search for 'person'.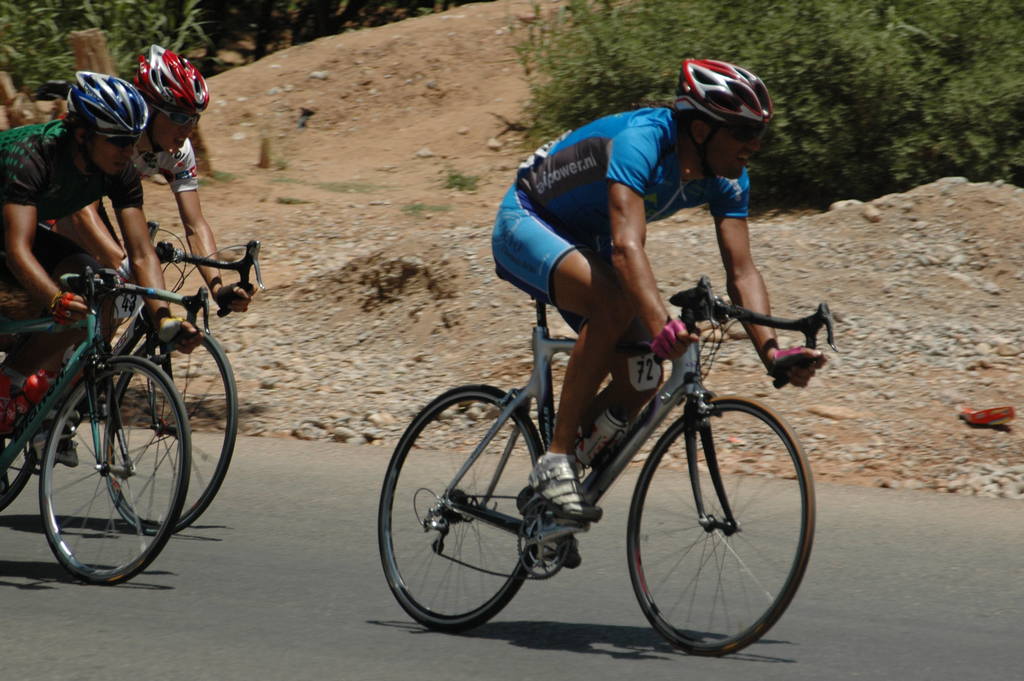
Found at box=[0, 65, 189, 466].
